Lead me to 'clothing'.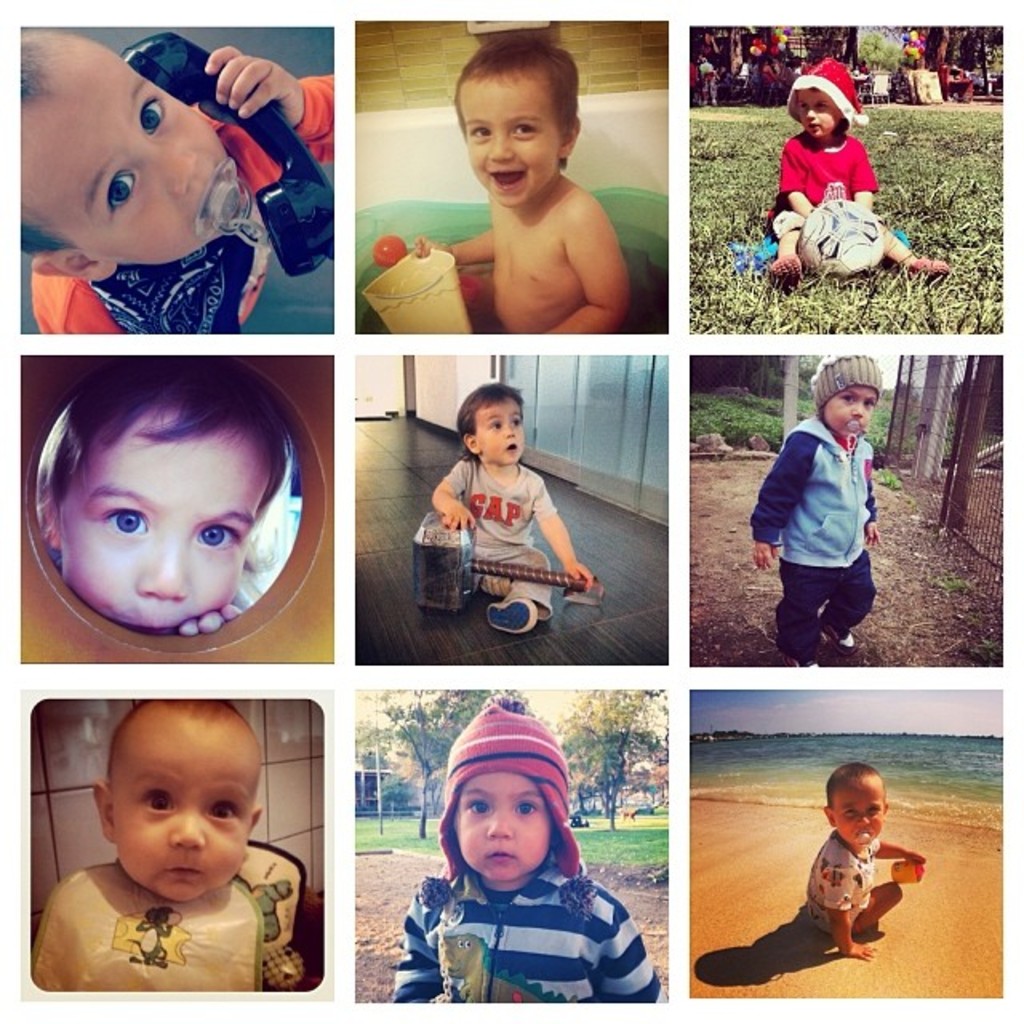
Lead to 392 862 666 1013.
